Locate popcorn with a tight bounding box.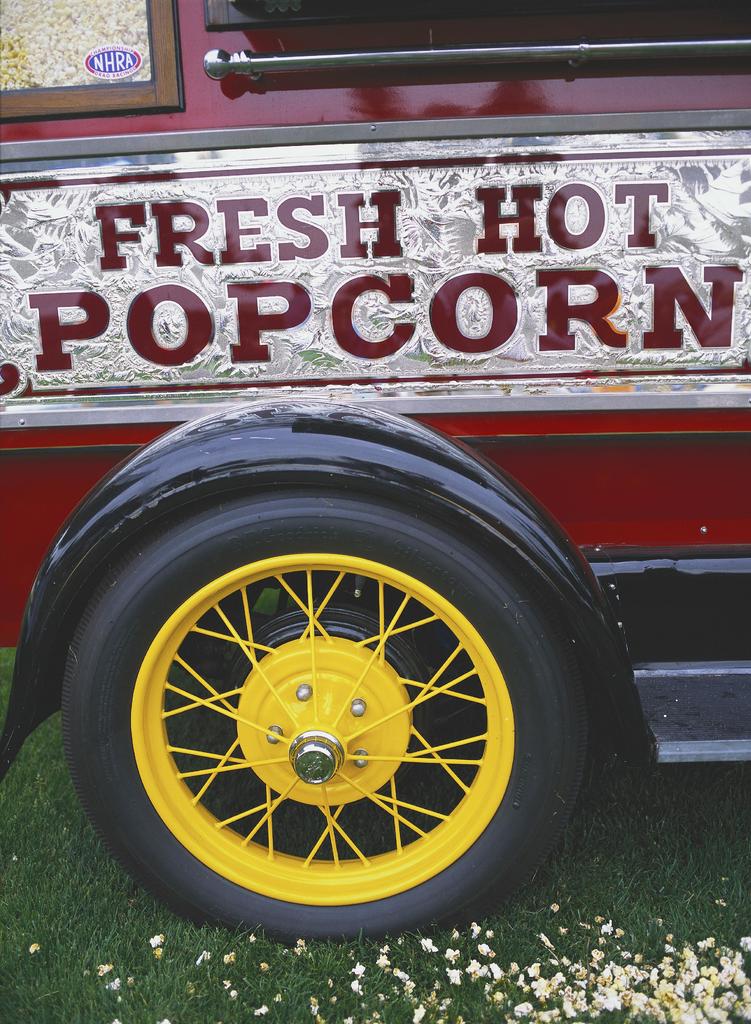
region(517, 975, 527, 991).
